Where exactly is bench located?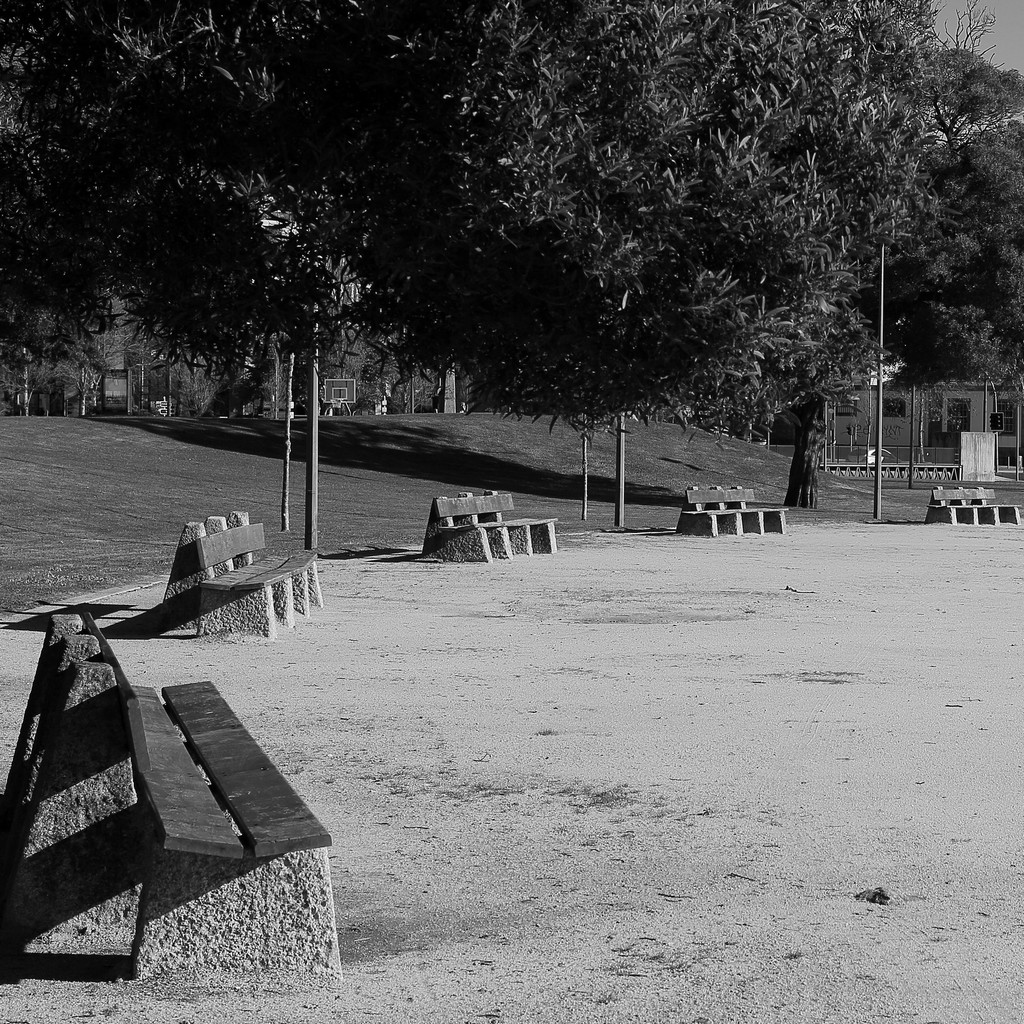
Its bounding box is box(26, 603, 367, 1011).
